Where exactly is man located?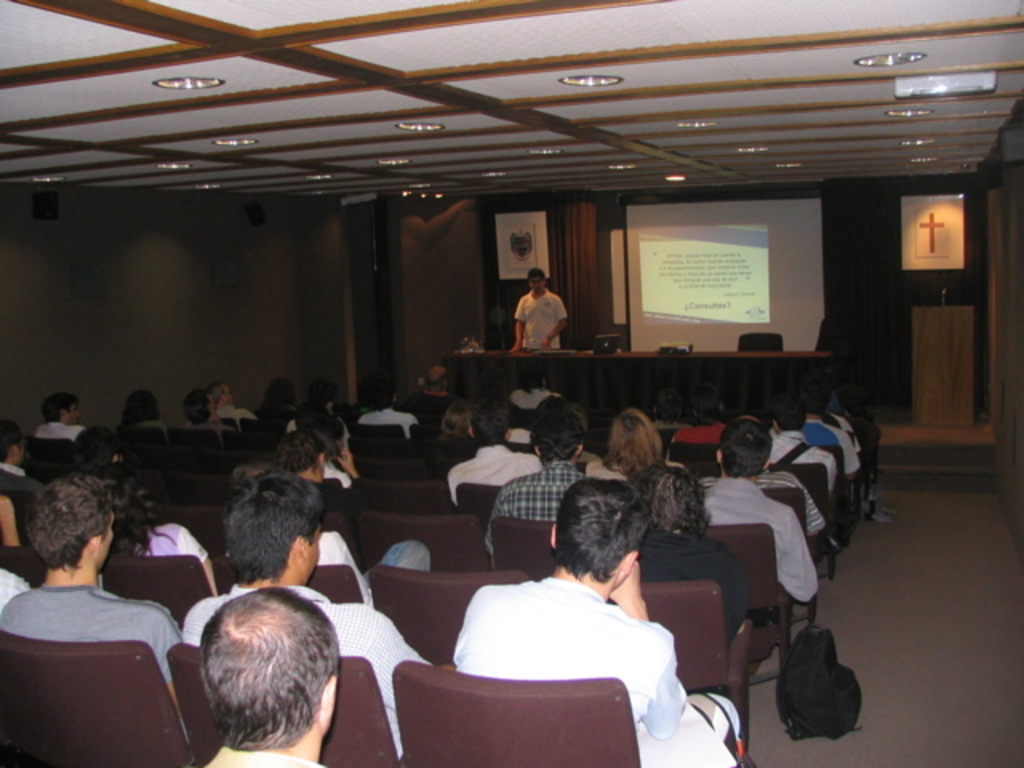
Its bounding box is crop(454, 410, 544, 499).
